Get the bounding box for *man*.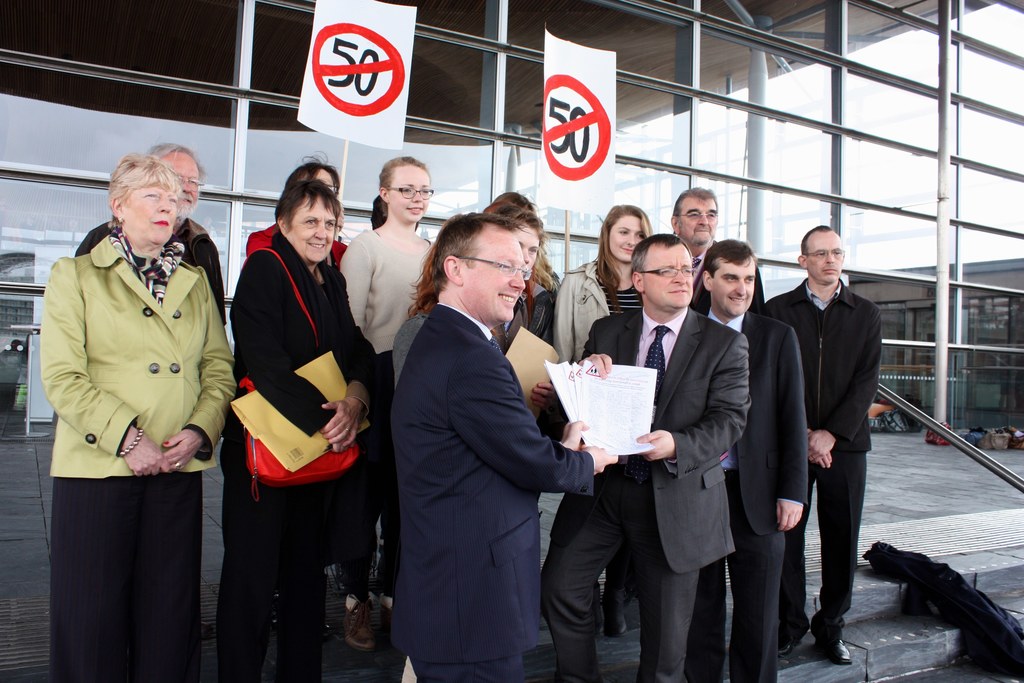
(388,211,618,682).
